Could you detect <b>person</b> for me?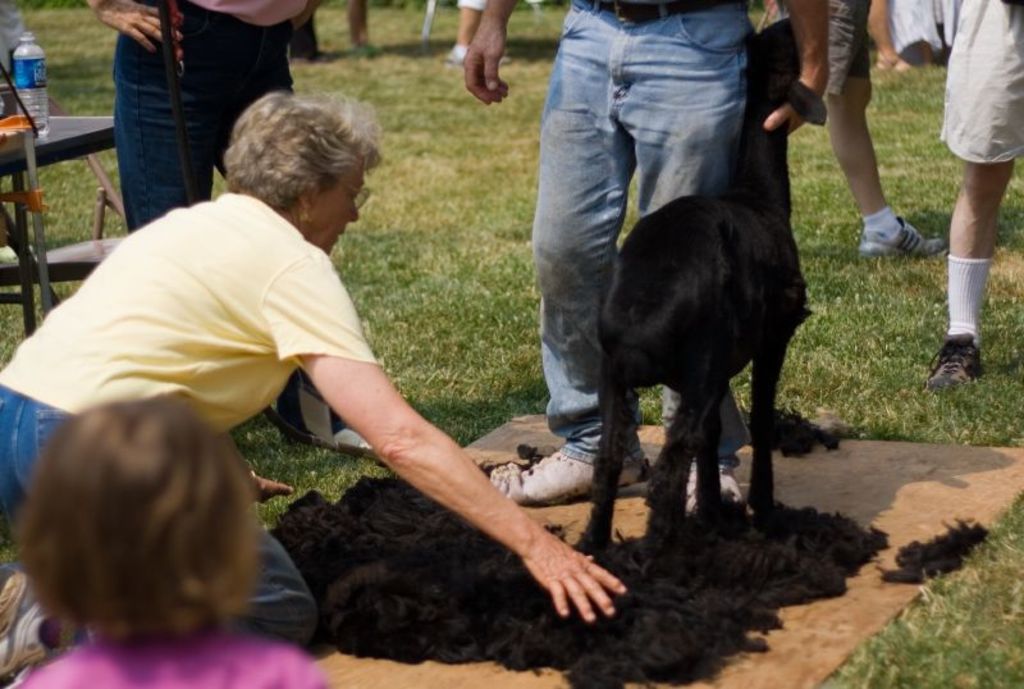
Detection result: crop(81, 0, 378, 452).
